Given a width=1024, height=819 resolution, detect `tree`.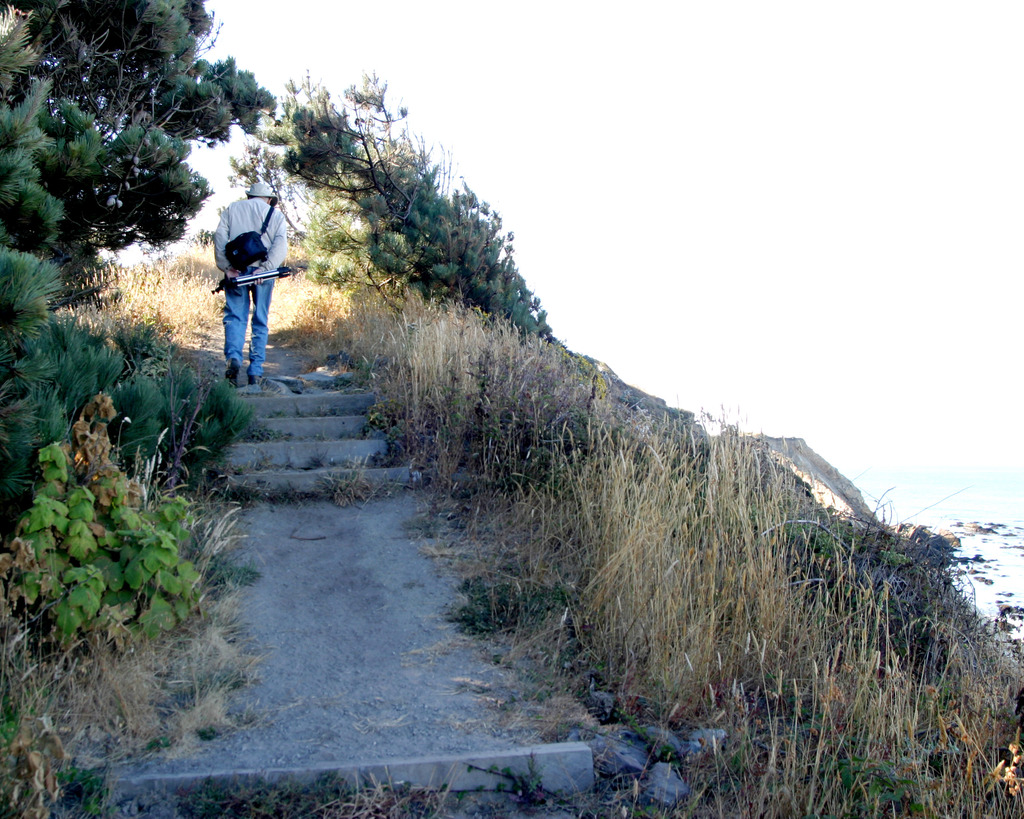
<box>225,72,570,349</box>.
